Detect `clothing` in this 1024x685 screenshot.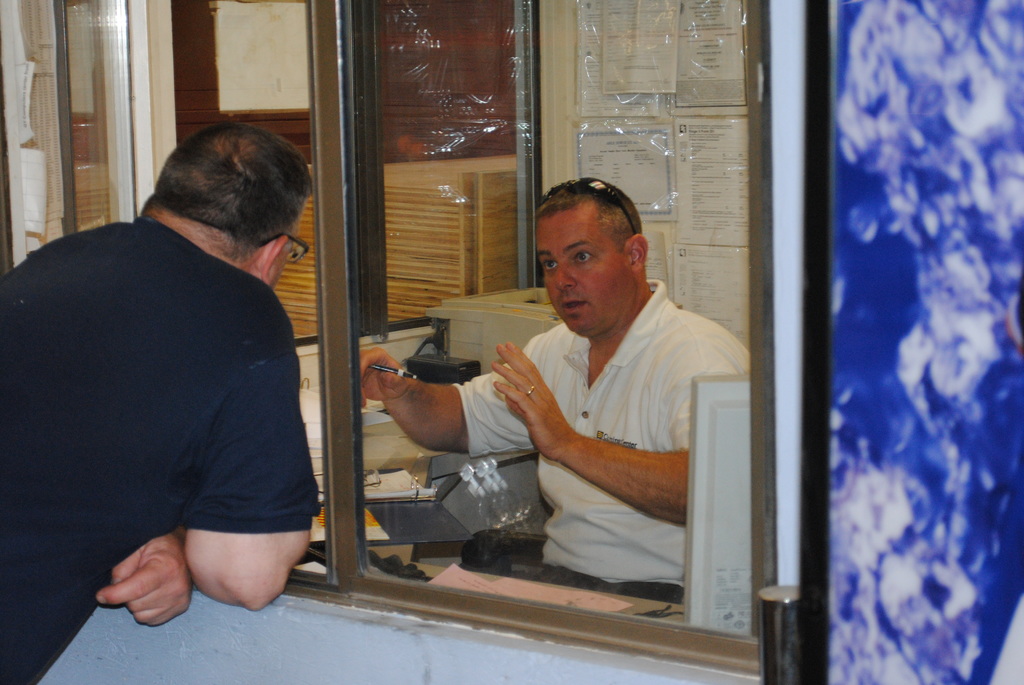
Detection: 458/271/751/603.
